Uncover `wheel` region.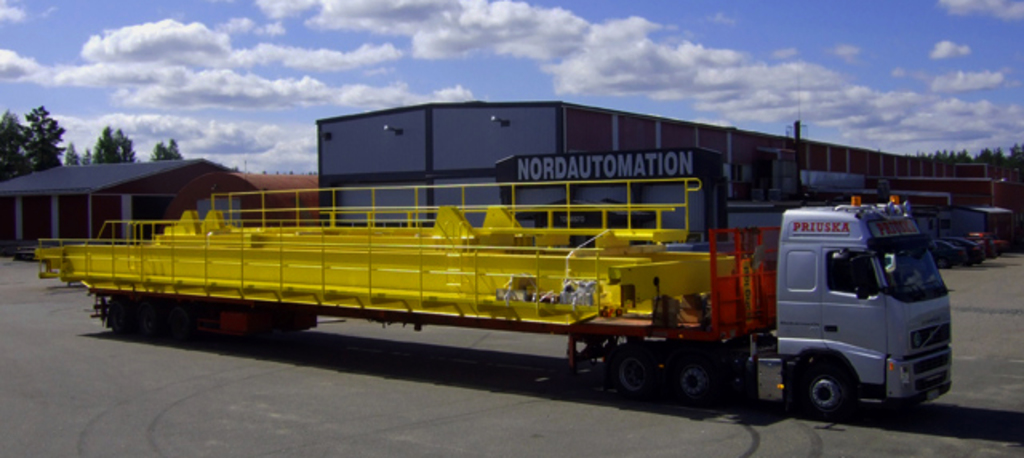
Uncovered: detection(669, 348, 717, 412).
